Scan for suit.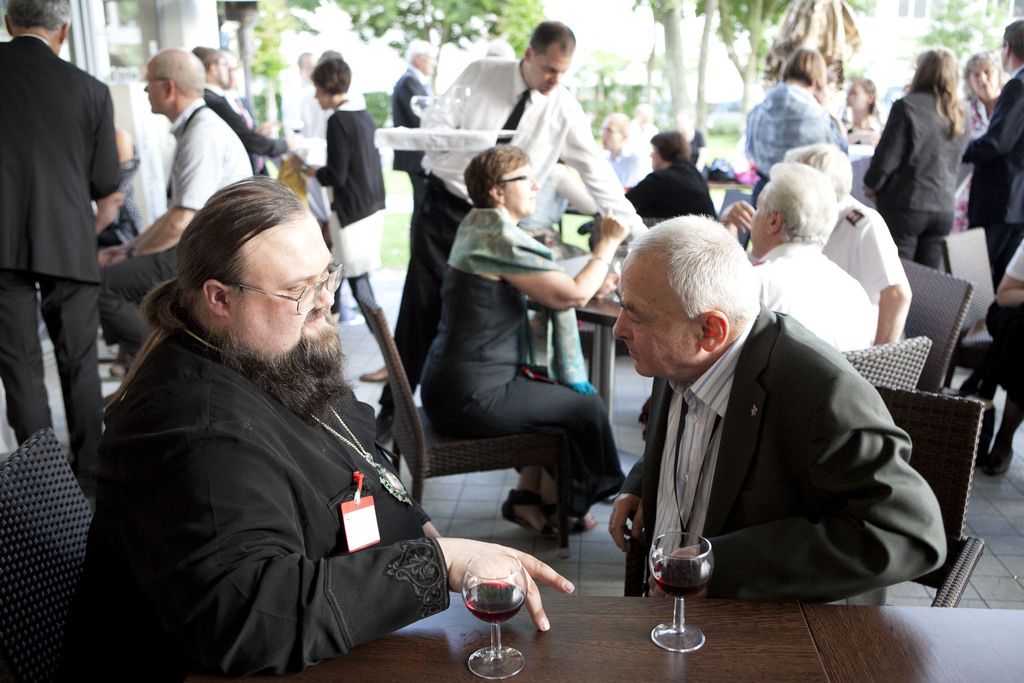
Scan result: Rect(600, 263, 943, 617).
